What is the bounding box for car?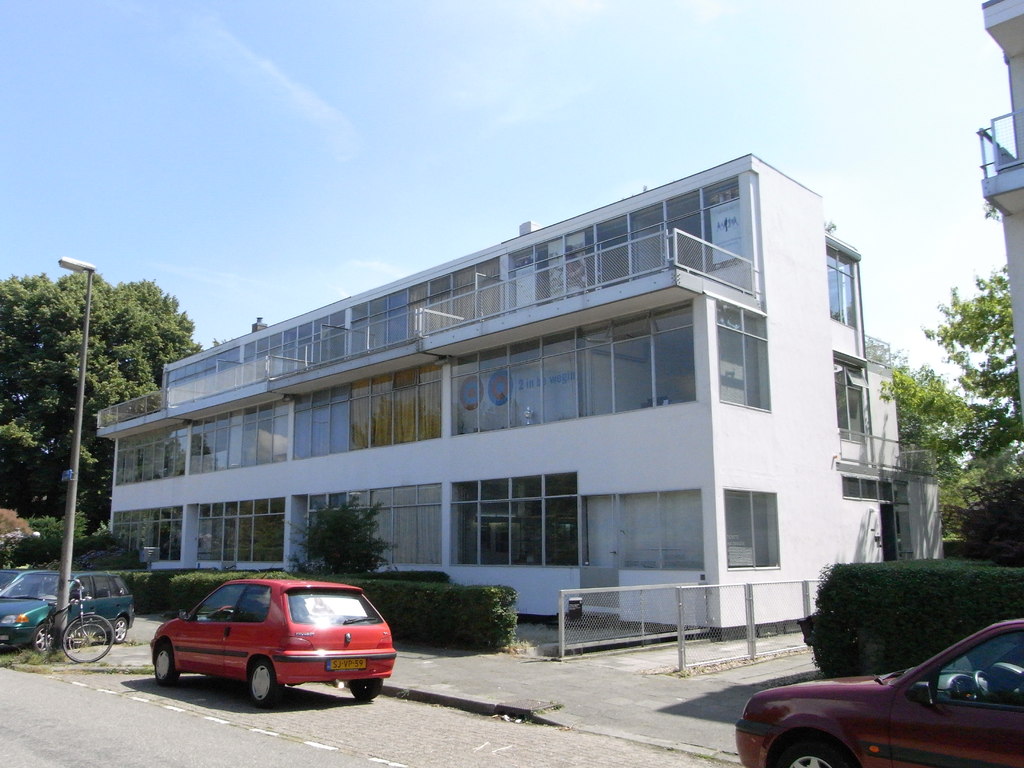
(733, 620, 1023, 767).
